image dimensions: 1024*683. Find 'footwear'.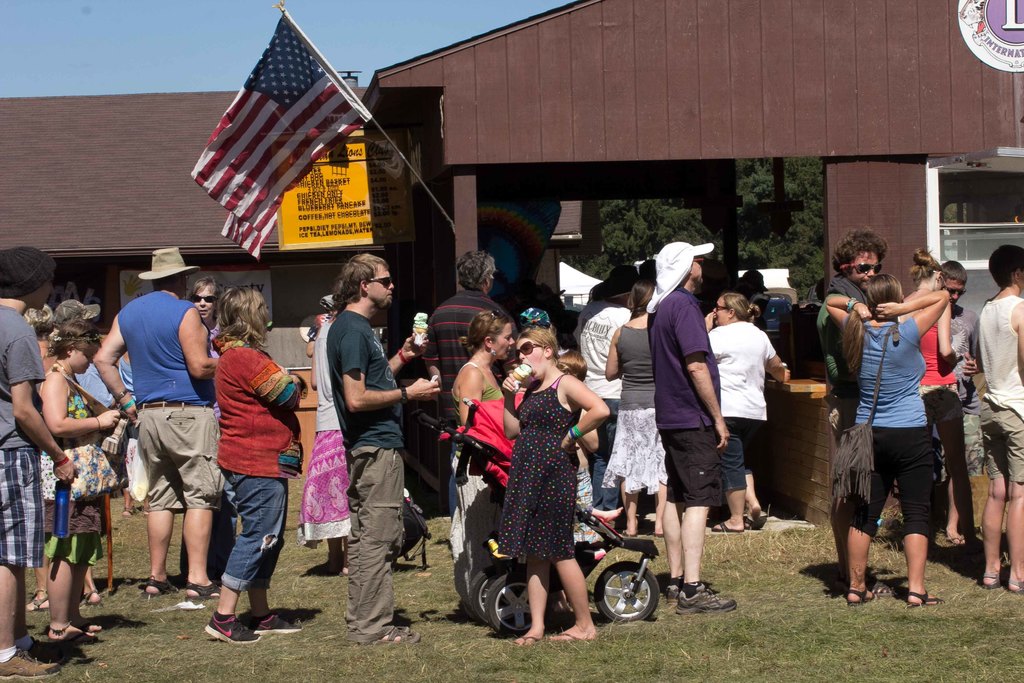
Rect(677, 582, 739, 616).
